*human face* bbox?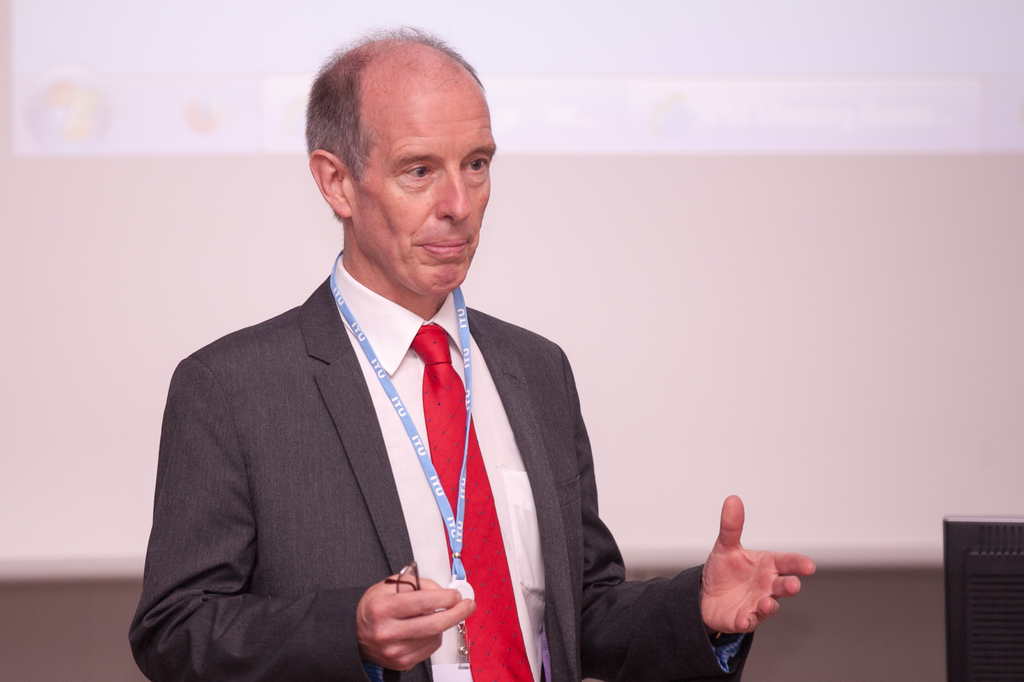
bbox=(344, 55, 495, 300)
